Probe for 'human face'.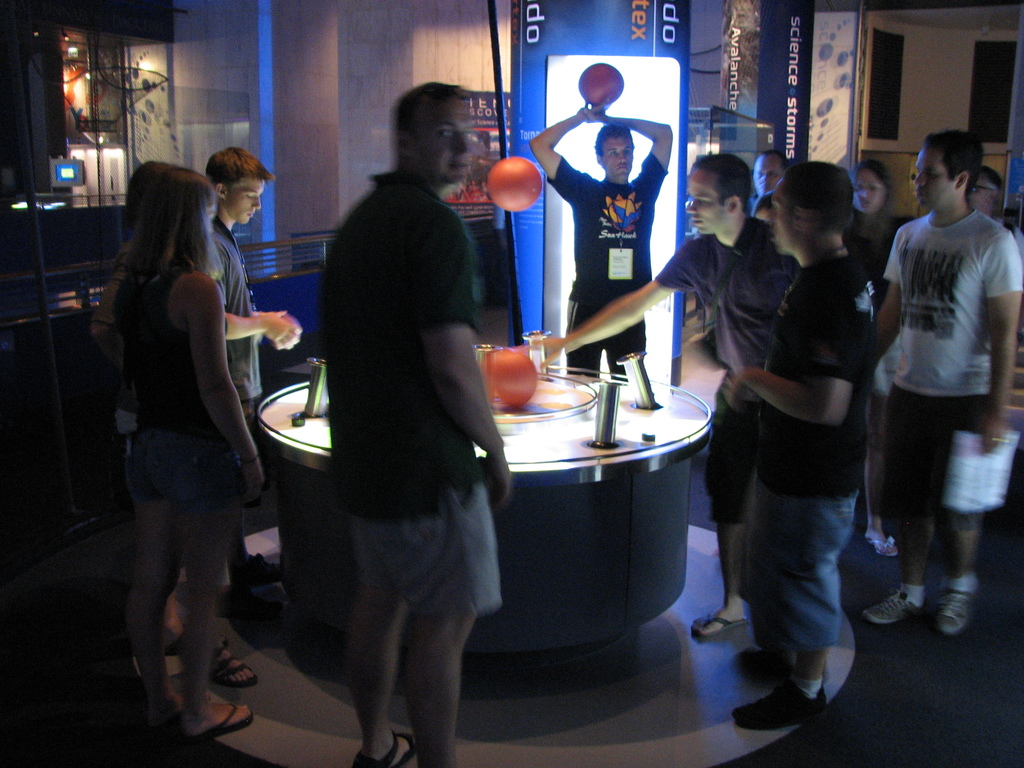
Probe result: {"x1": 418, "y1": 103, "x2": 474, "y2": 188}.
